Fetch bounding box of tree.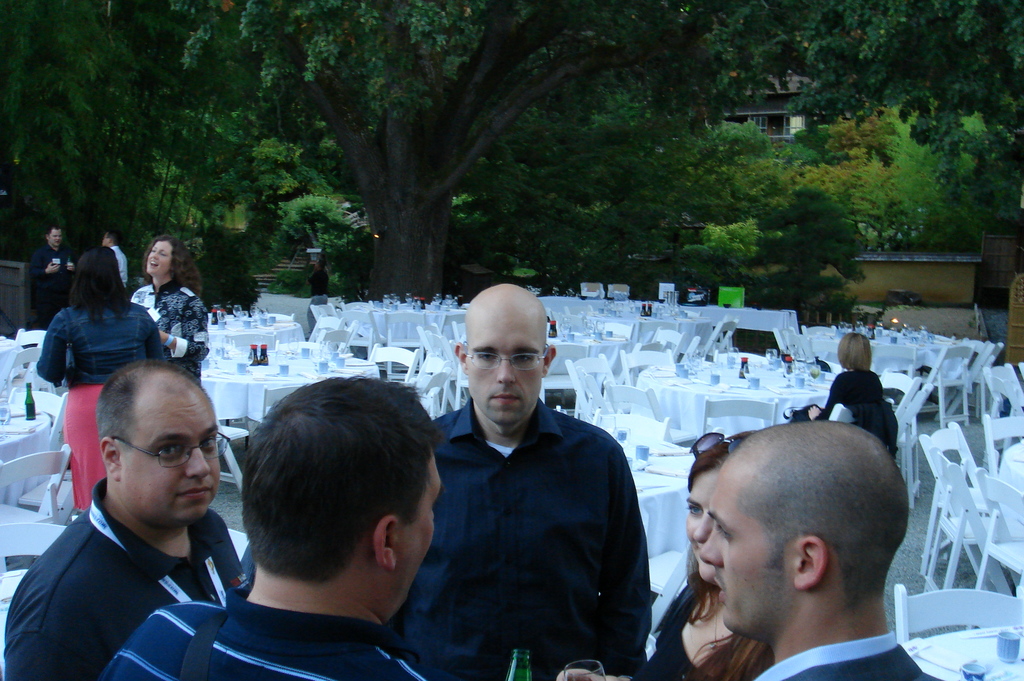
Bbox: {"x1": 182, "y1": 0, "x2": 778, "y2": 300}.
